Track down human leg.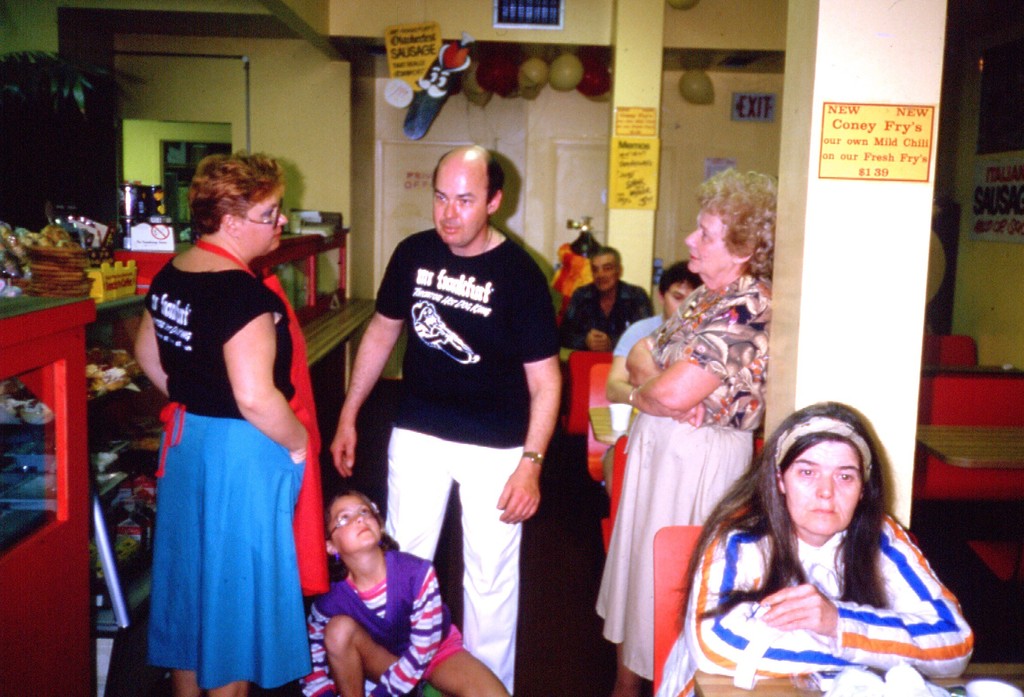
Tracked to crop(456, 443, 522, 696).
